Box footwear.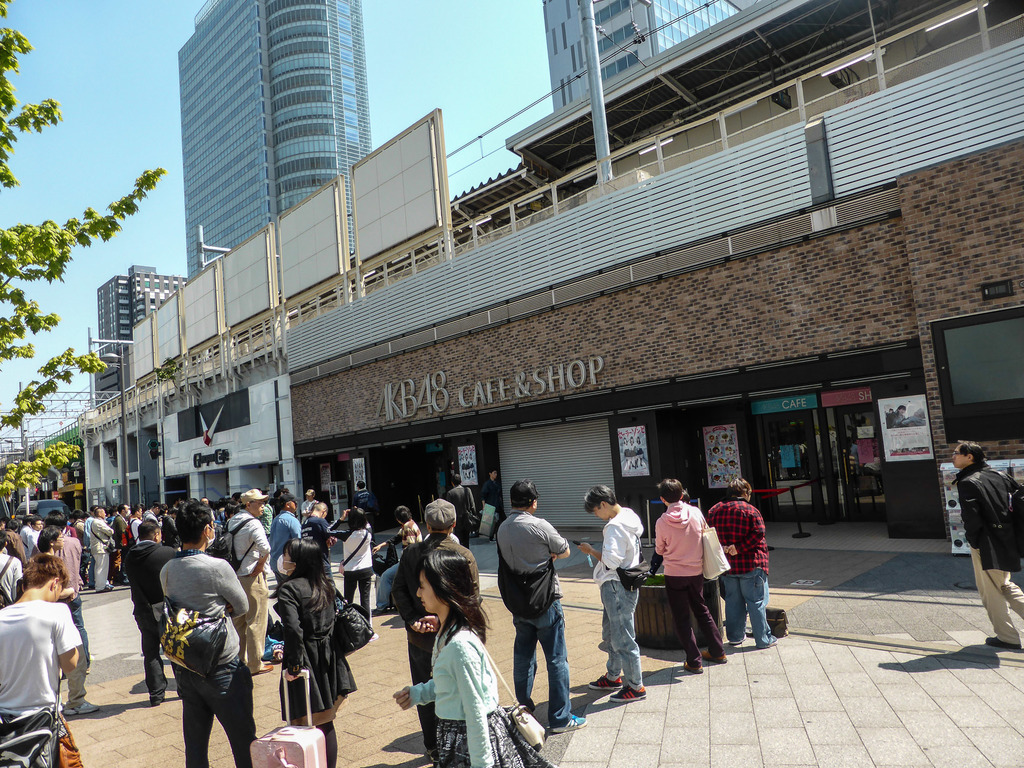
[986,635,1021,651].
